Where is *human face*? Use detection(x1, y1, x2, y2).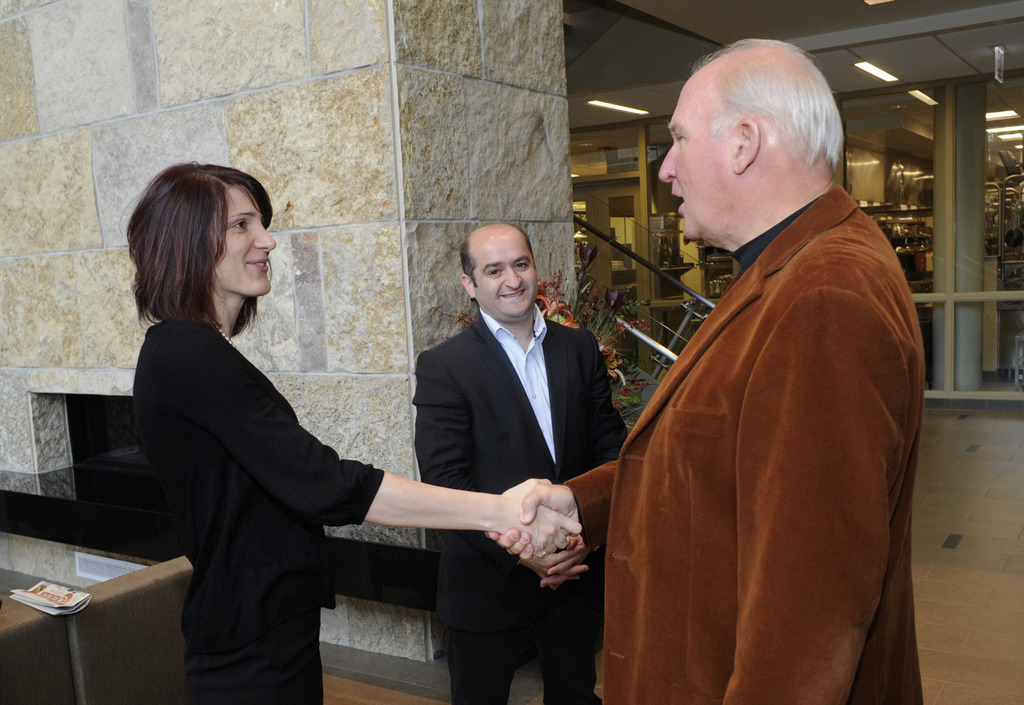
detection(211, 171, 281, 296).
